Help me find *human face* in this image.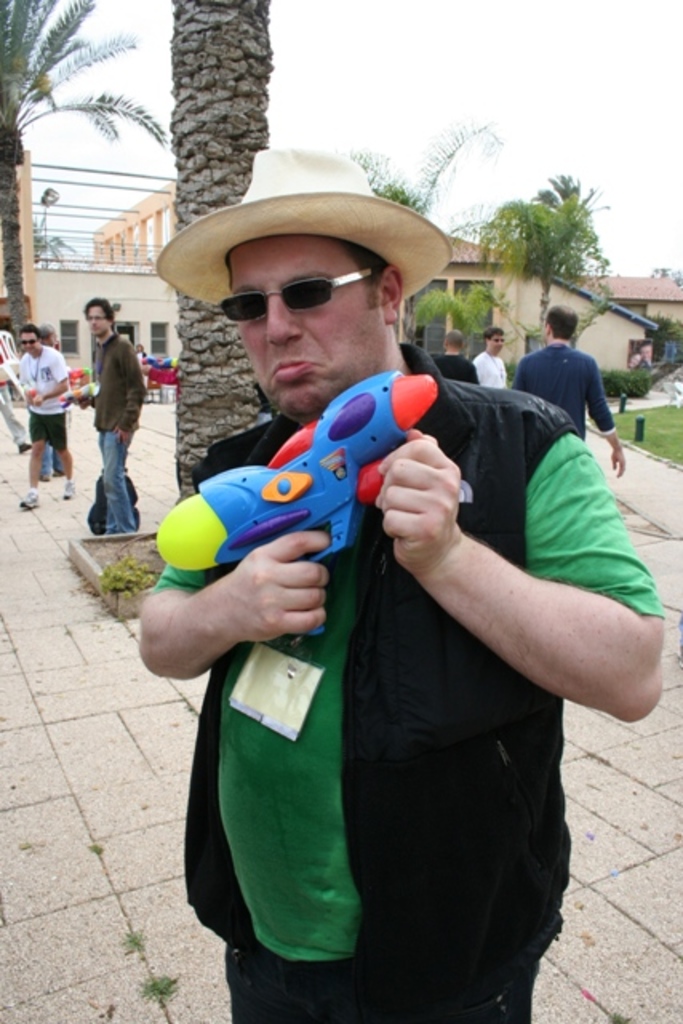
Found it: BBox(243, 235, 382, 418).
